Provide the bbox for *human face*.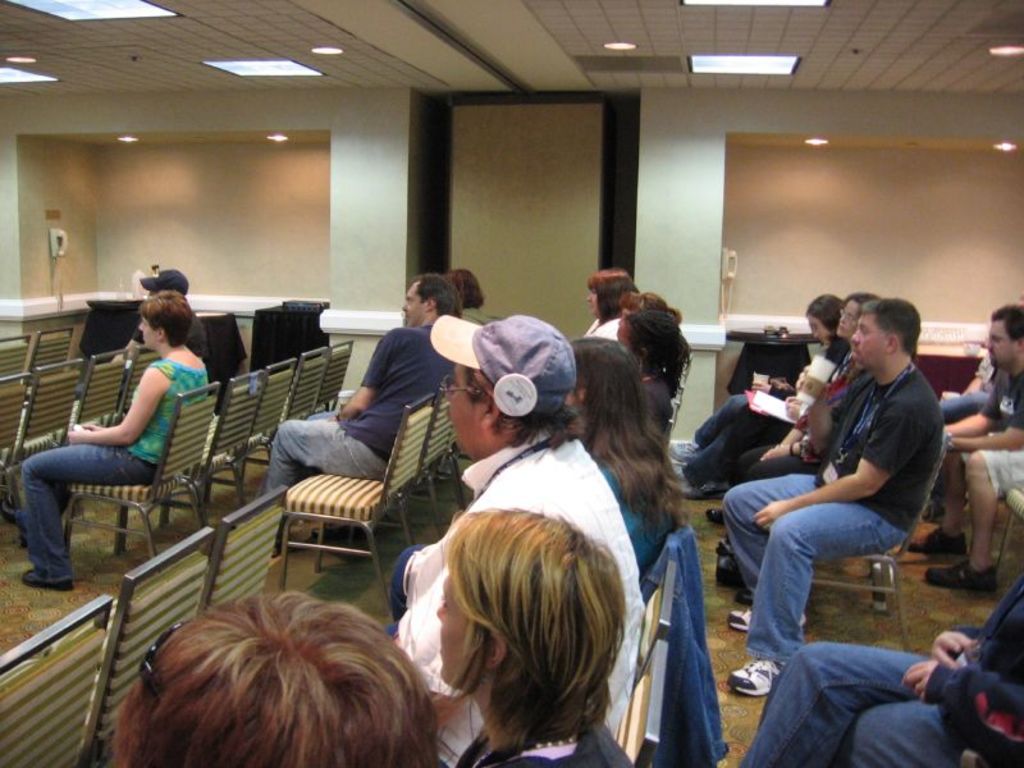
detection(134, 312, 157, 351).
